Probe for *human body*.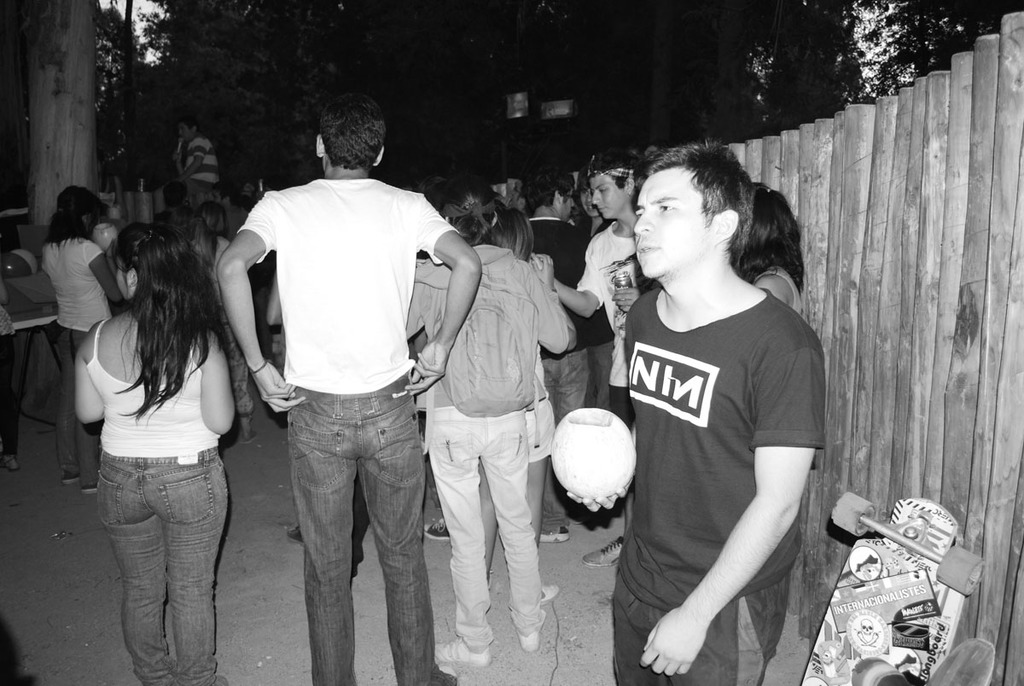
Probe result: (left=592, top=149, right=845, bottom=685).
